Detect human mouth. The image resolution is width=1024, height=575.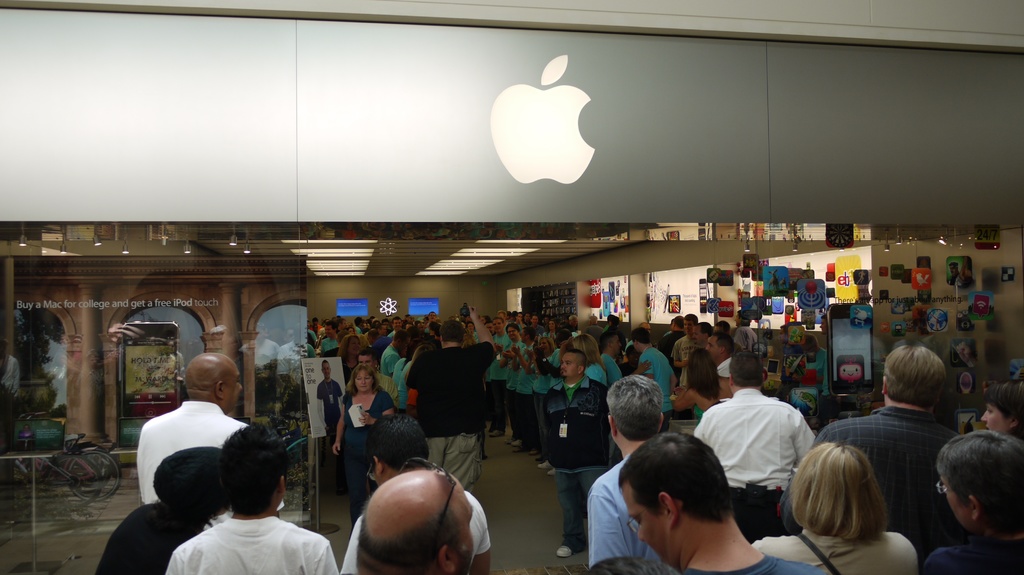
555,368,570,379.
